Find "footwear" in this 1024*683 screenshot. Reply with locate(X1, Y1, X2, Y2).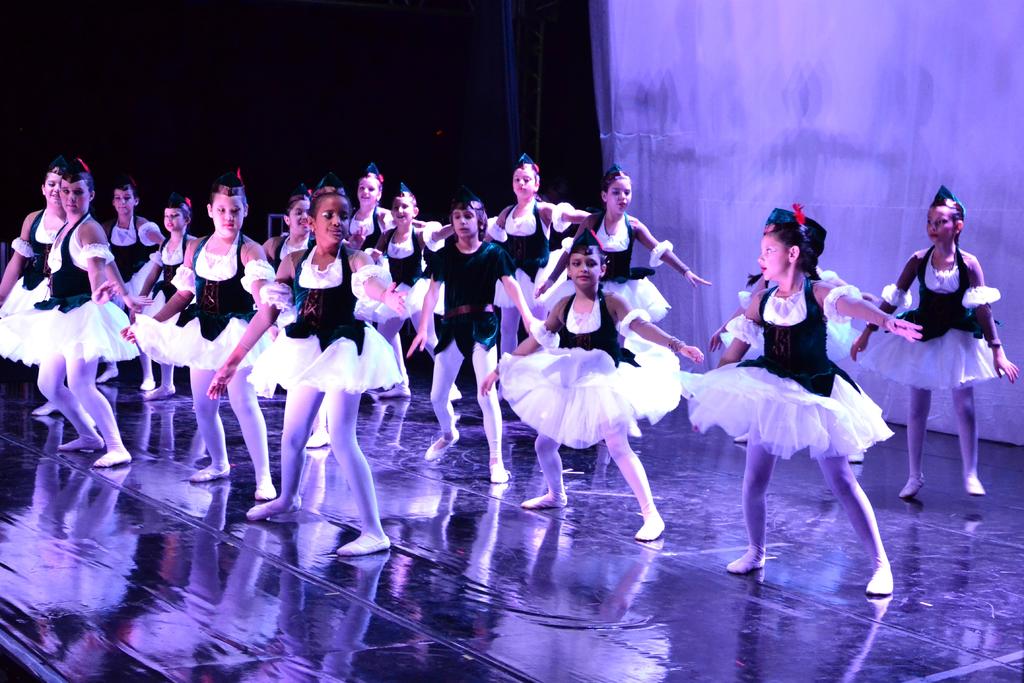
locate(98, 371, 116, 382).
